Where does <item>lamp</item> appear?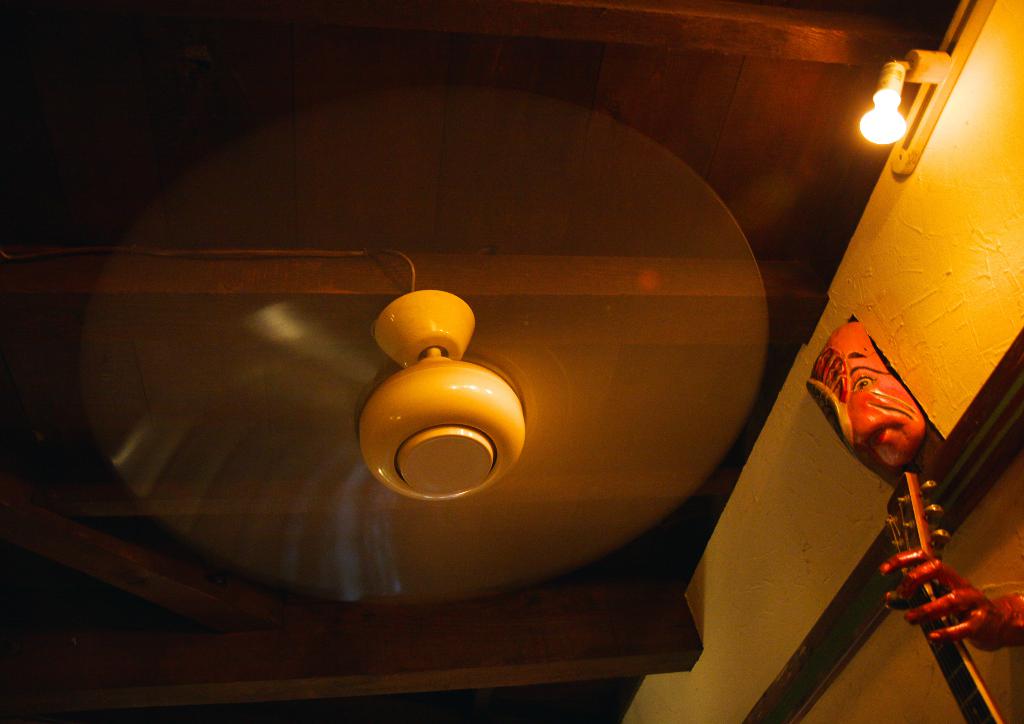
Appears at (x1=854, y1=44, x2=947, y2=147).
